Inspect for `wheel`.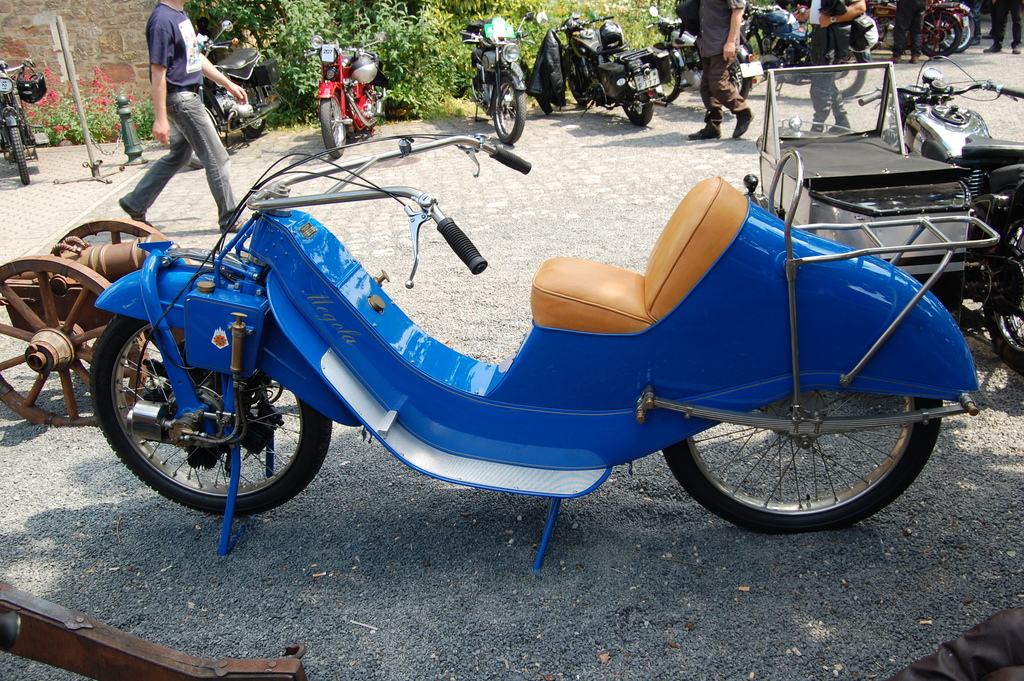
Inspection: (x1=938, y1=13, x2=979, y2=53).
